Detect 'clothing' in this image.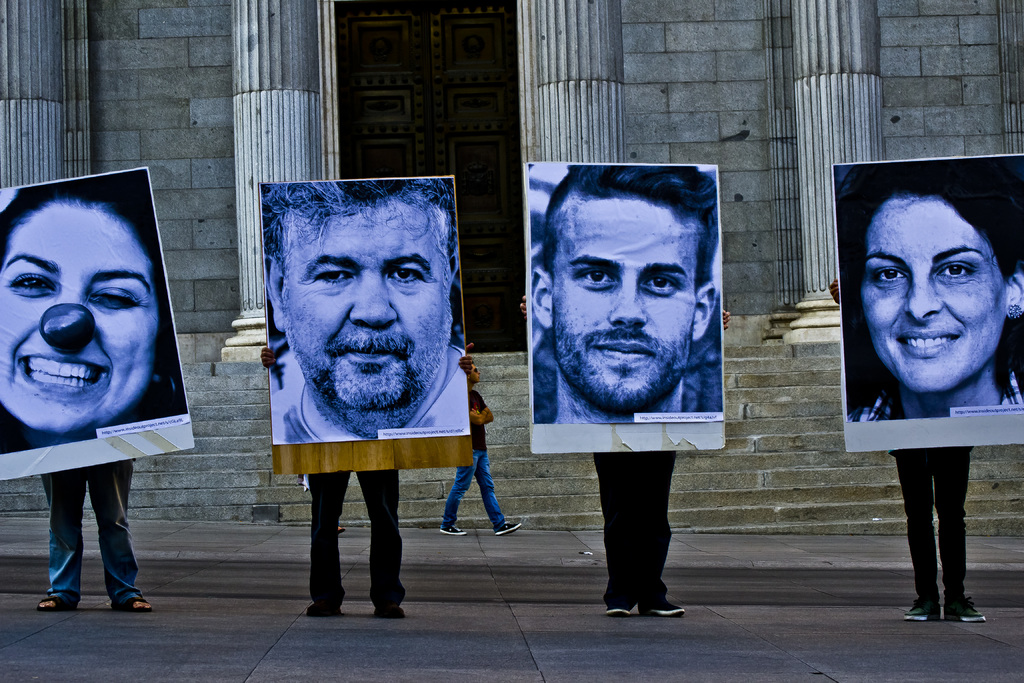
Detection: Rect(527, 329, 723, 429).
